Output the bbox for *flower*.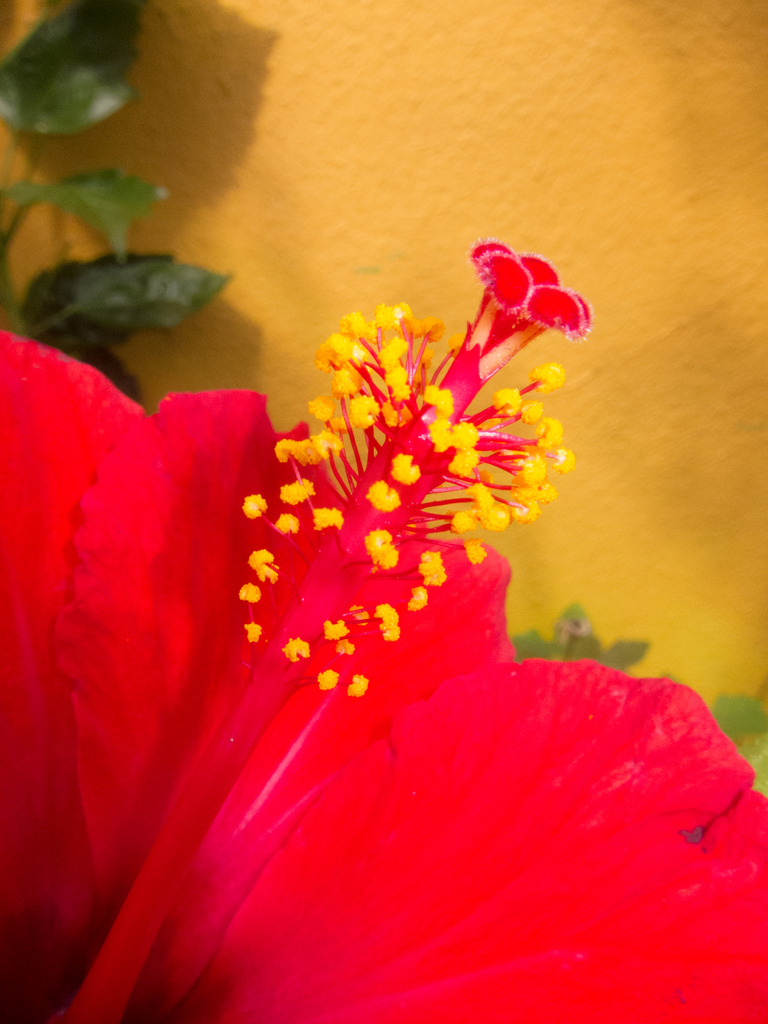
x1=377, y1=603, x2=398, y2=620.
